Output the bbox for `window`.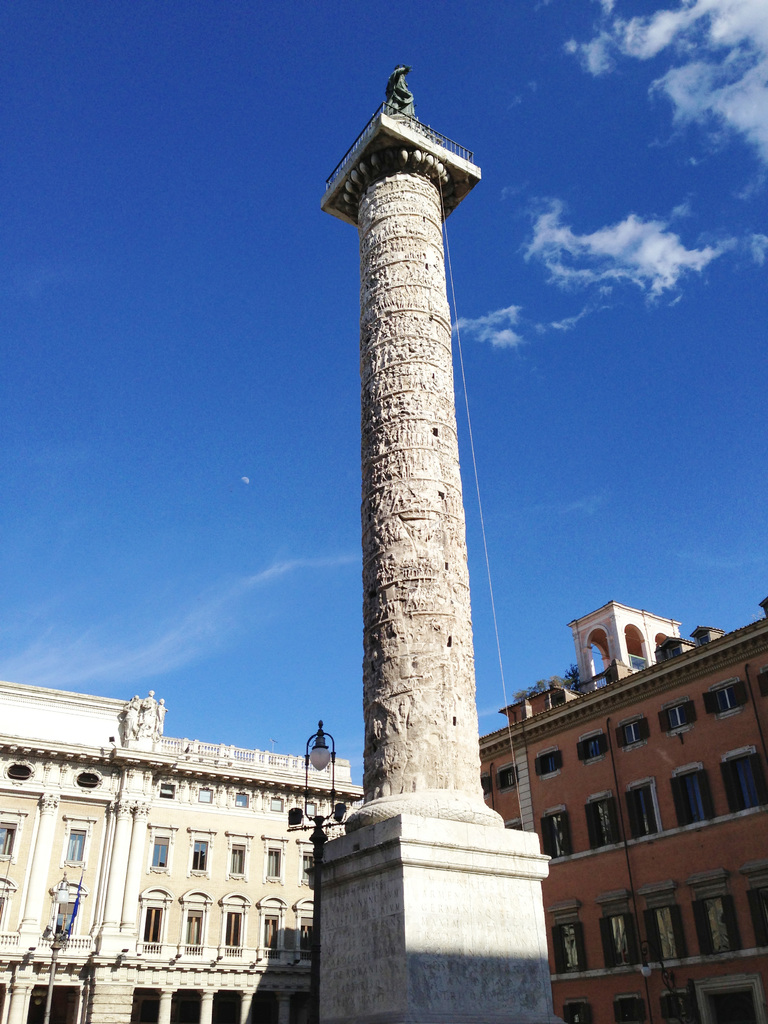
Rect(611, 719, 657, 748).
